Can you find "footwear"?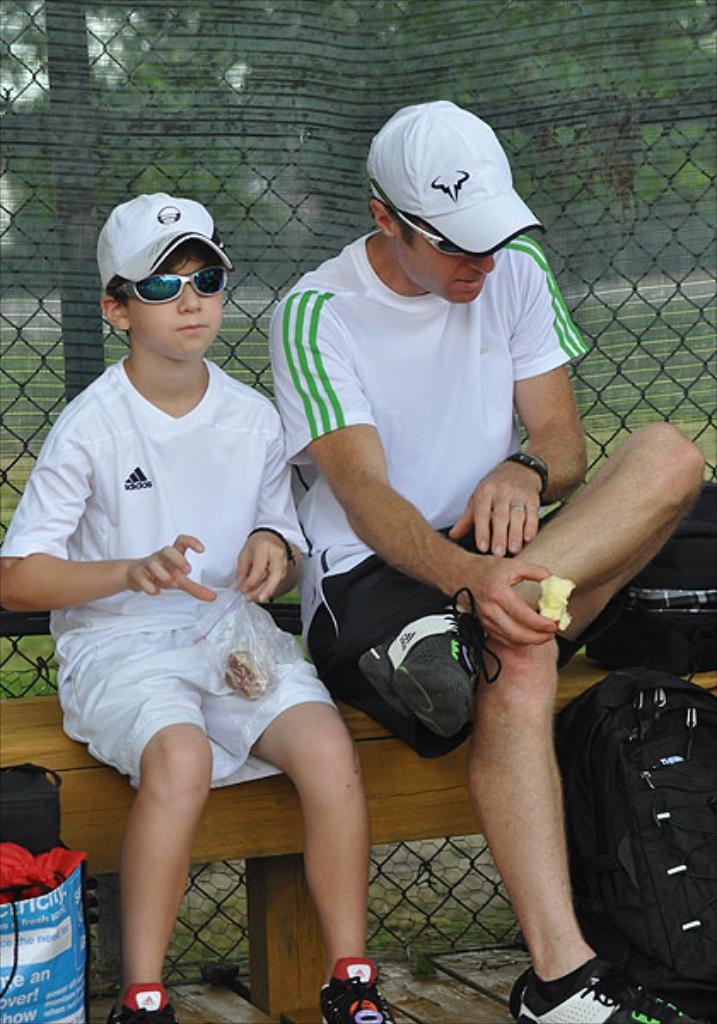
Yes, bounding box: bbox=[326, 959, 394, 1022].
